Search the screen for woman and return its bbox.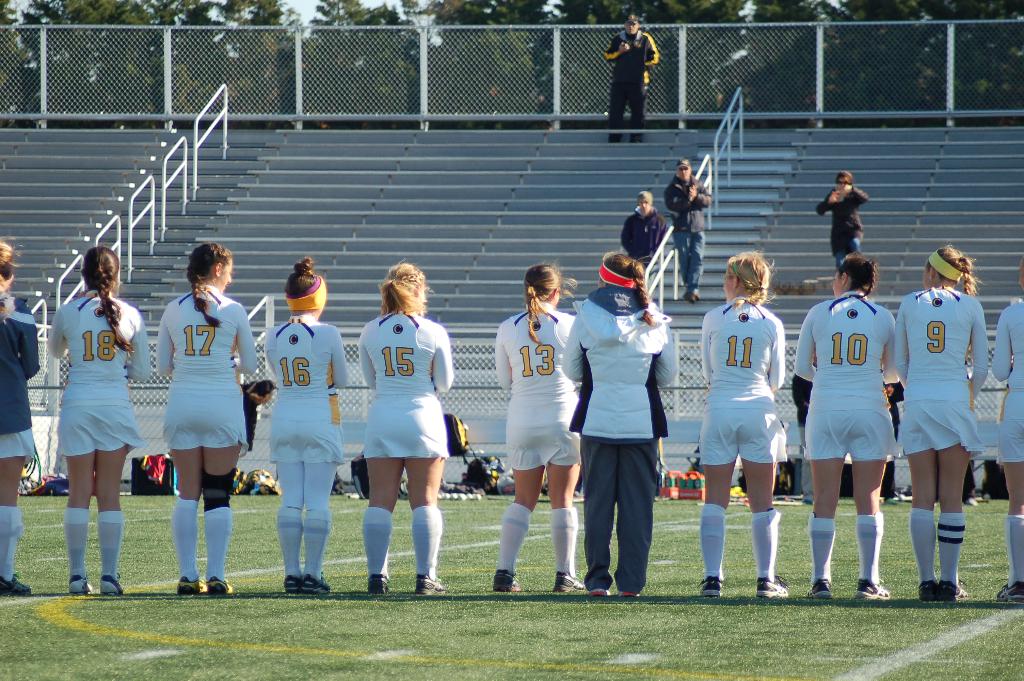
Found: [698,249,790,602].
